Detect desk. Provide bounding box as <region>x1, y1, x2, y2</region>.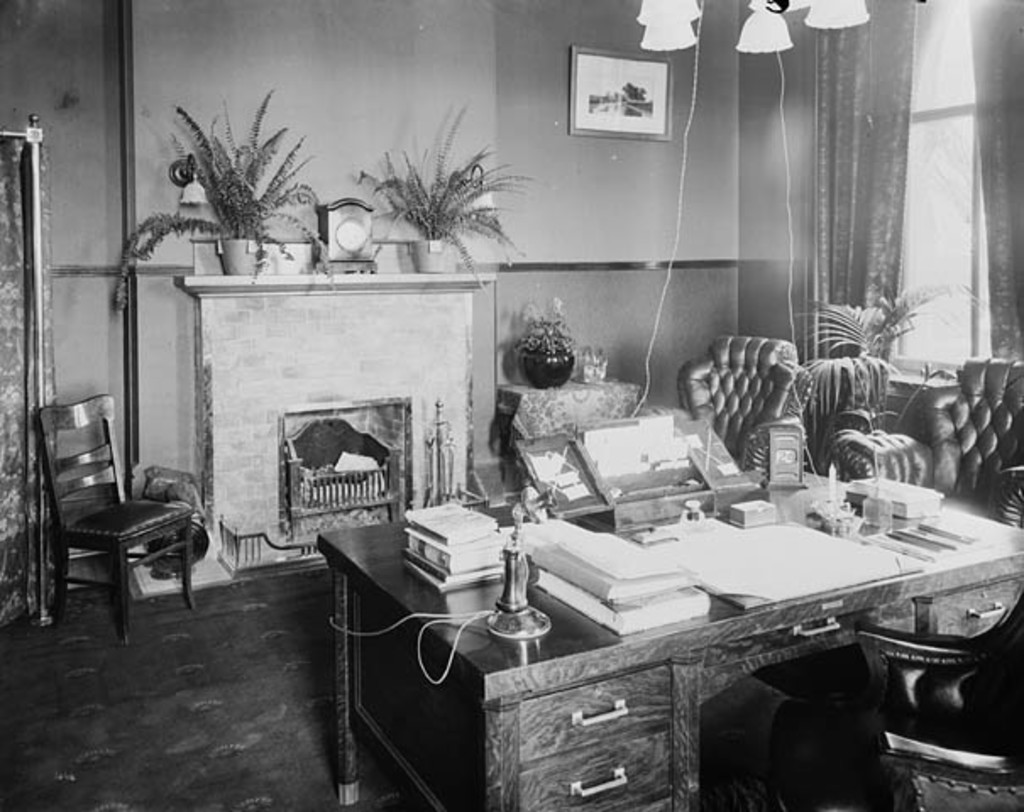
<region>322, 469, 1022, 810</region>.
